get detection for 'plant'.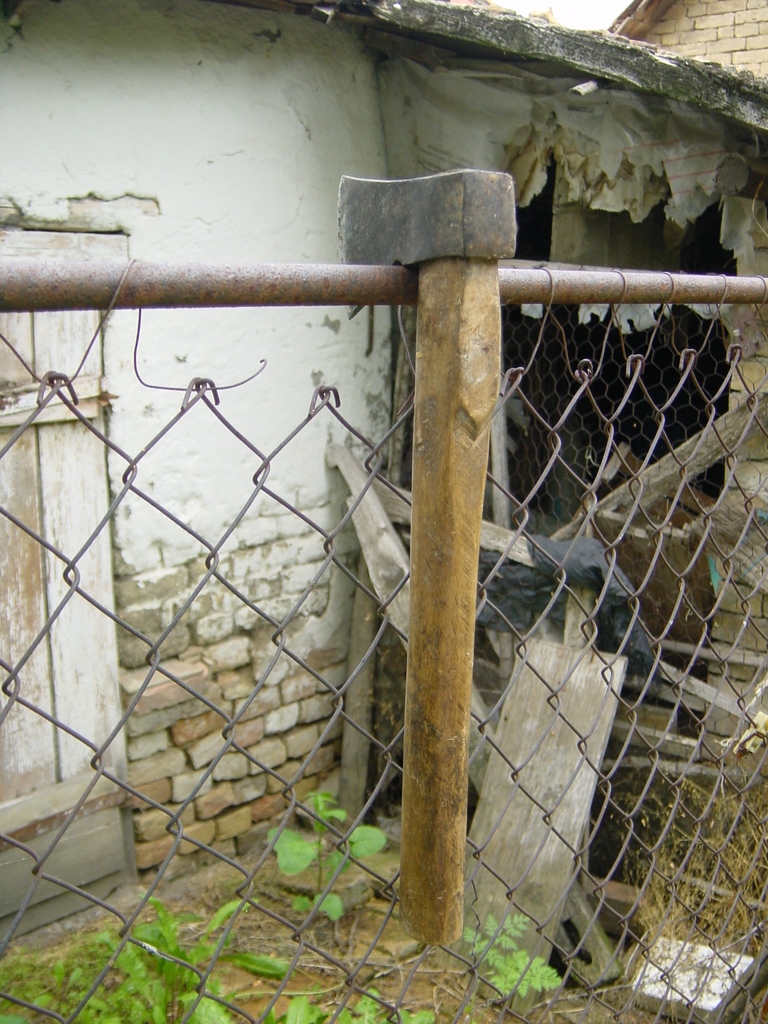
Detection: [x1=606, y1=746, x2=767, y2=1023].
